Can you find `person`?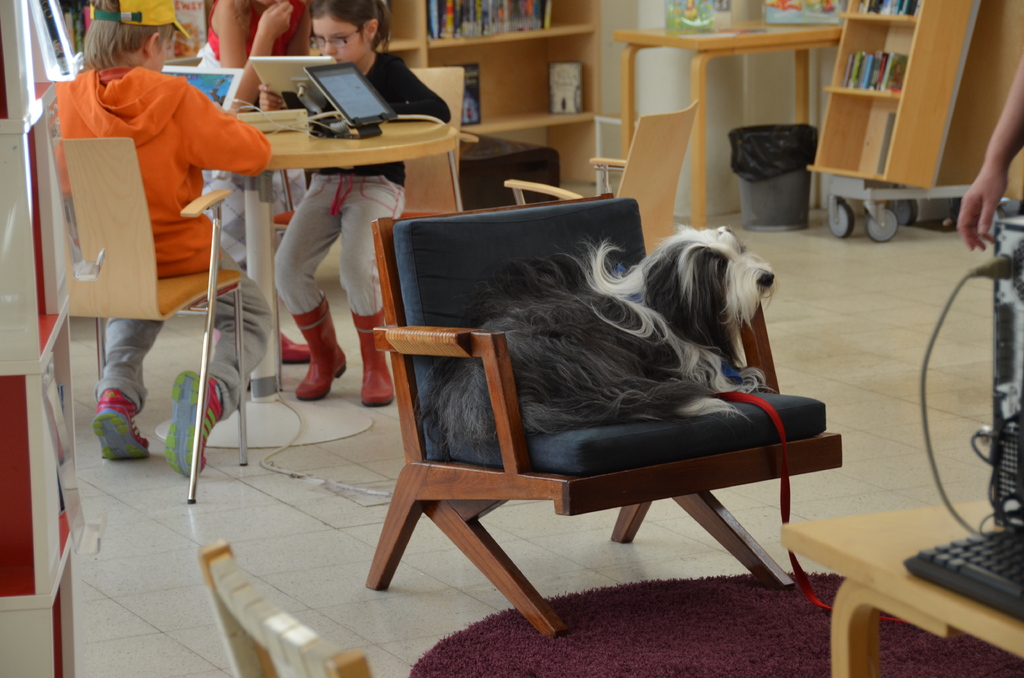
Yes, bounding box: detection(276, 0, 457, 395).
